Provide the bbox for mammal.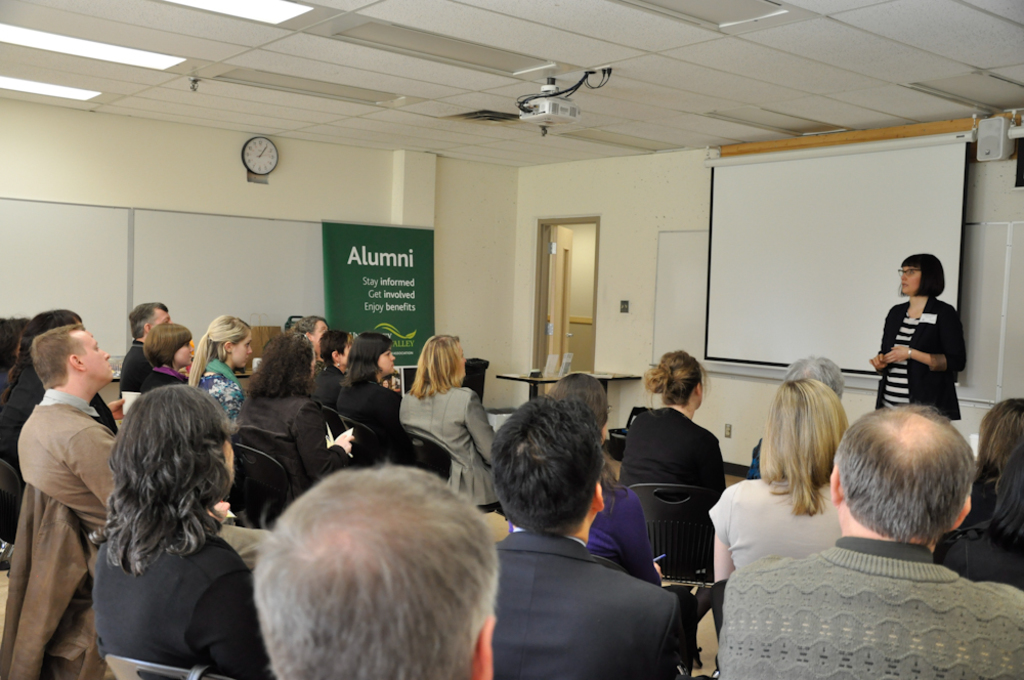
x1=94, y1=383, x2=260, y2=679.
